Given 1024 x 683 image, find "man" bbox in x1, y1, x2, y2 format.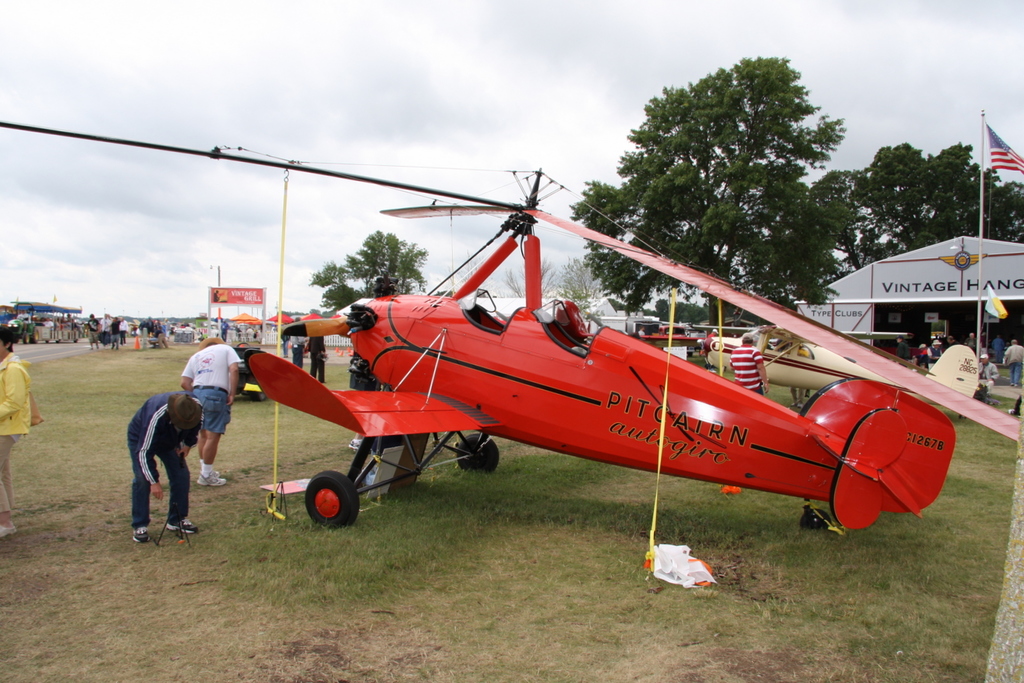
19, 309, 34, 325.
